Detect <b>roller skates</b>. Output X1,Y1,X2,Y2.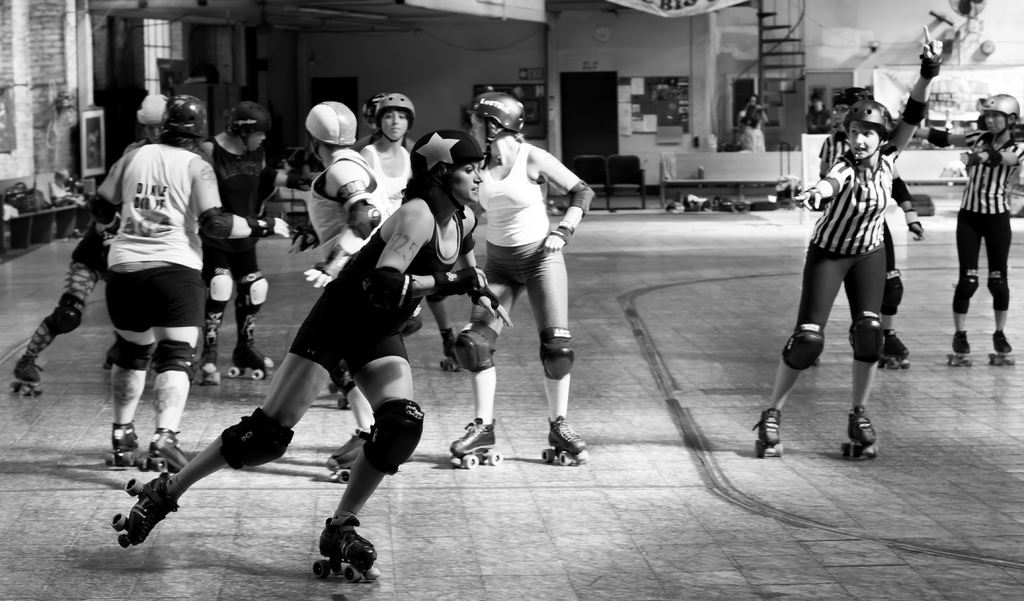
328,381,351,409.
